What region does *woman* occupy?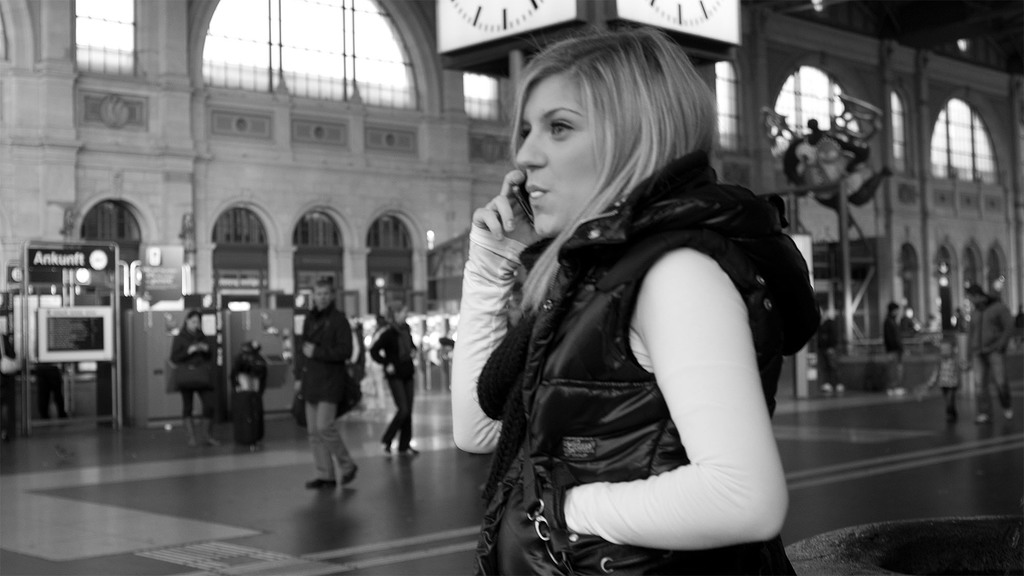
(x1=156, y1=304, x2=227, y2=452).
